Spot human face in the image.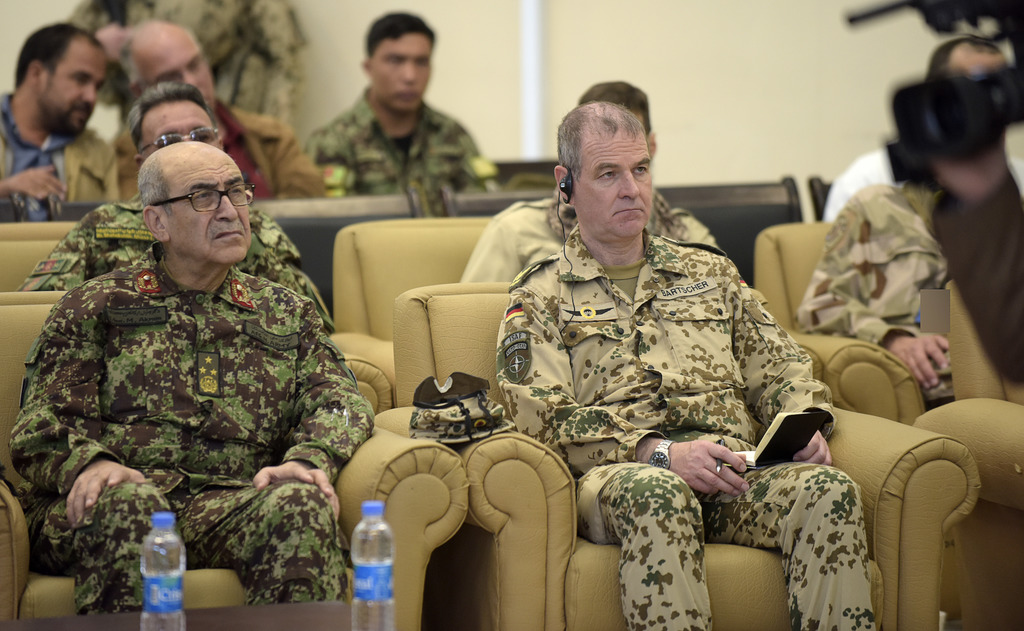
human face found at 138,97,224,163.
